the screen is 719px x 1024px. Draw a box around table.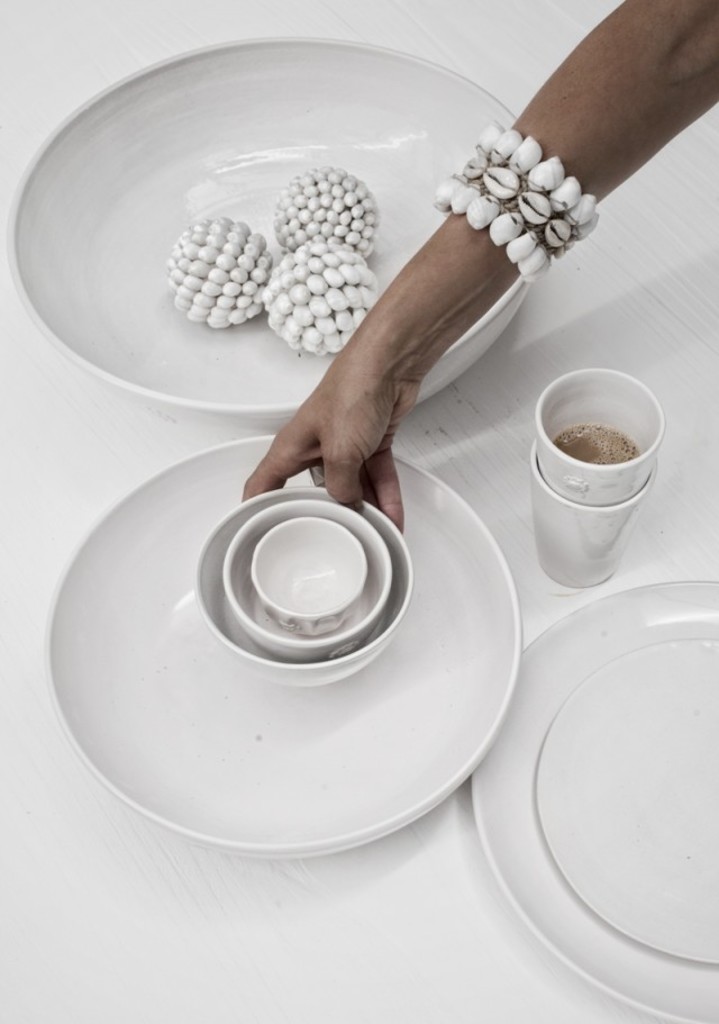
Rect(0, 0, 718, 1023).
